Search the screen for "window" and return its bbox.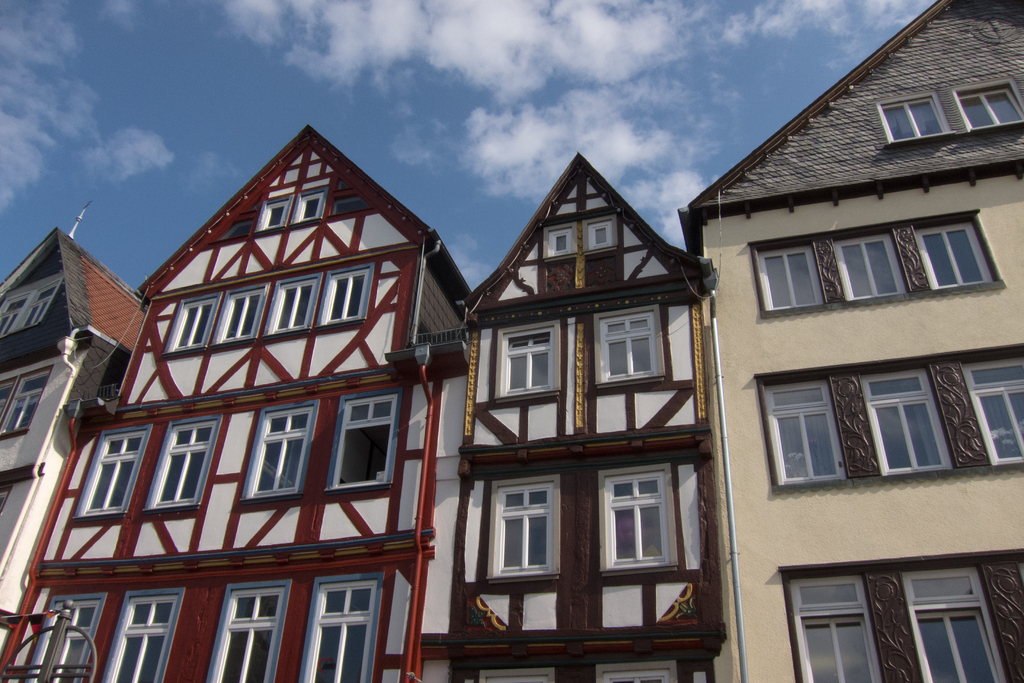
Found: (x1=212, y1=582, x2=278, y2=680).
